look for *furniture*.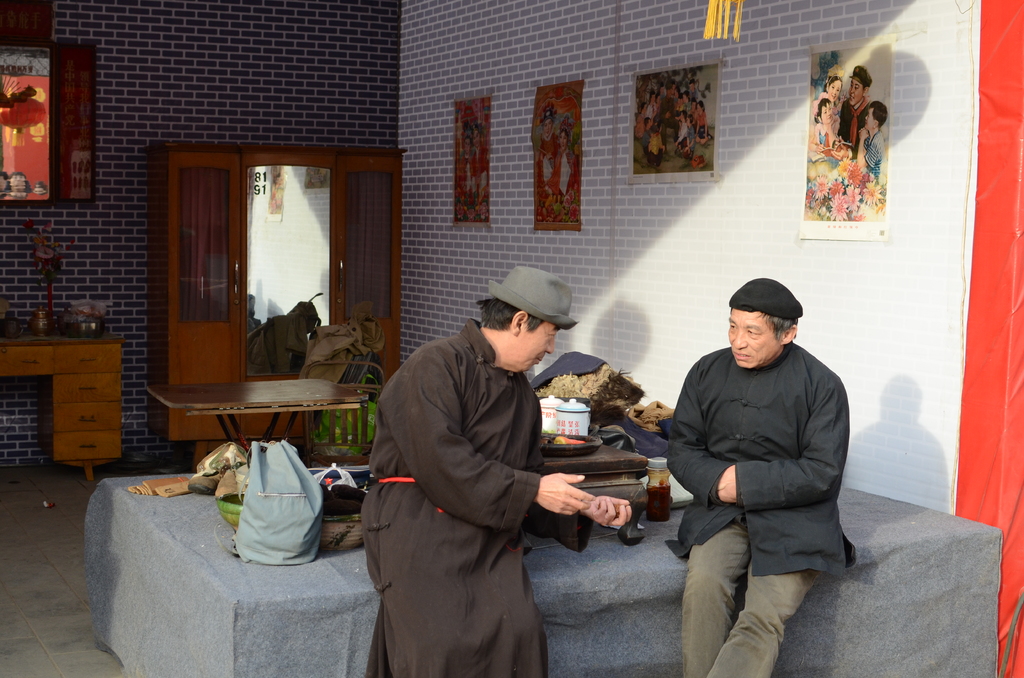
Found: (299, 359, 385, 467).
